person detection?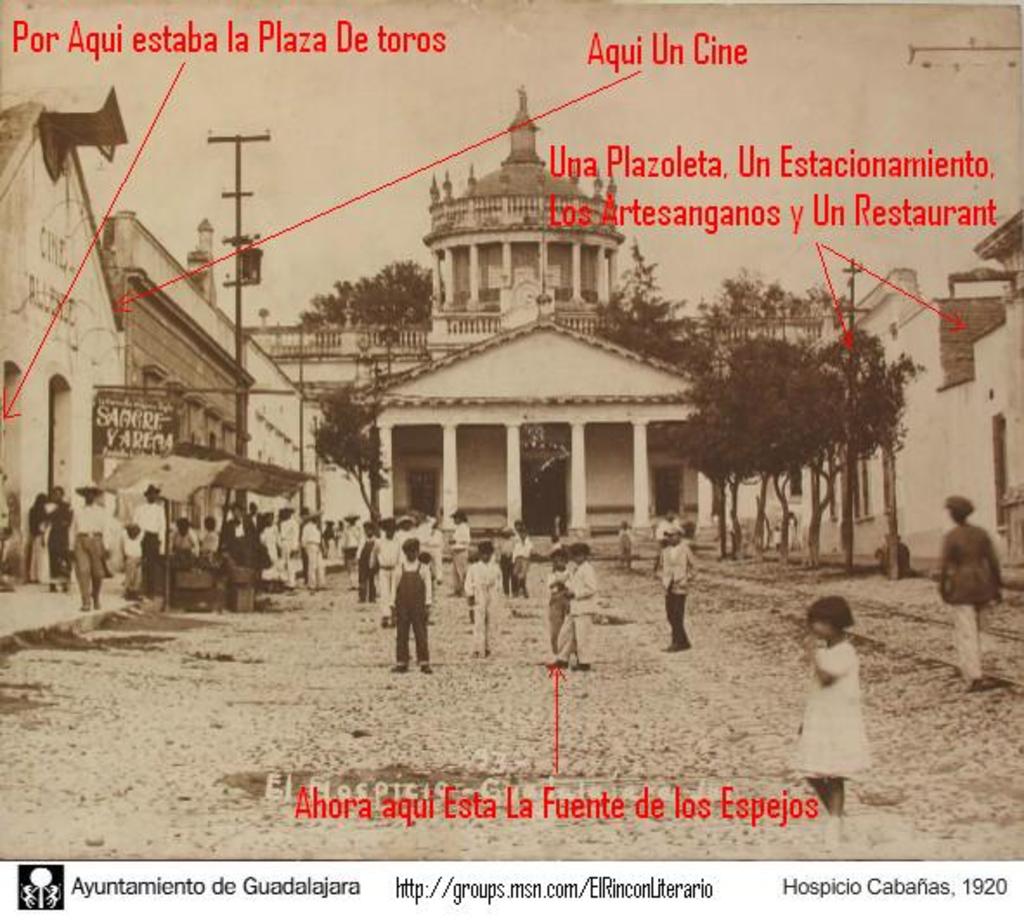
crop(386, 537, 433, 676)
